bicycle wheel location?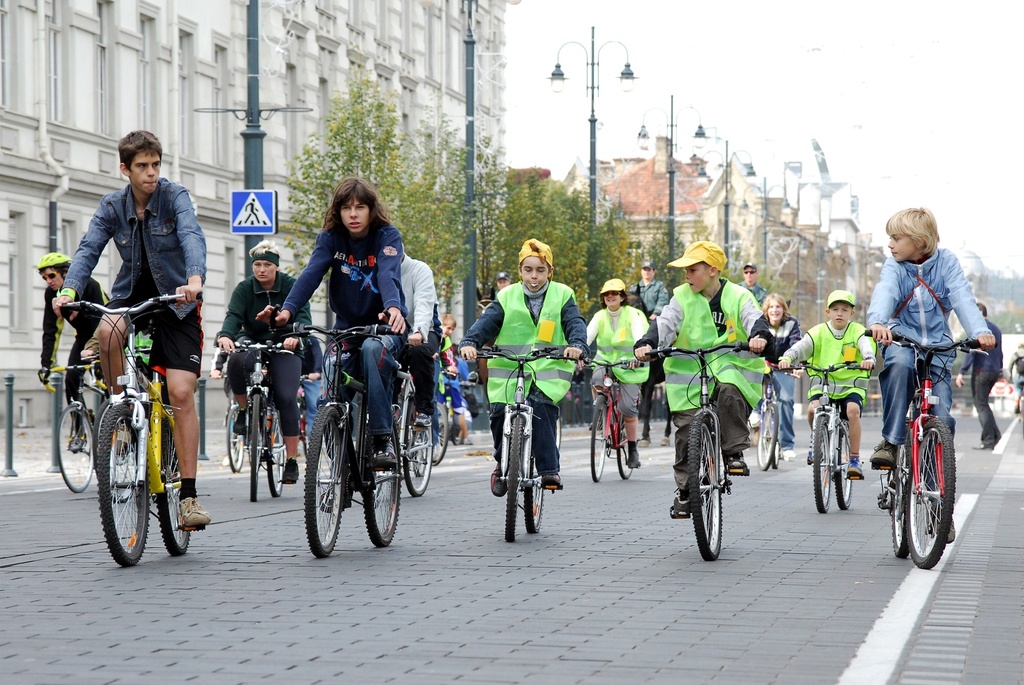
(left=833, top=418, right=853, bottom=508)
